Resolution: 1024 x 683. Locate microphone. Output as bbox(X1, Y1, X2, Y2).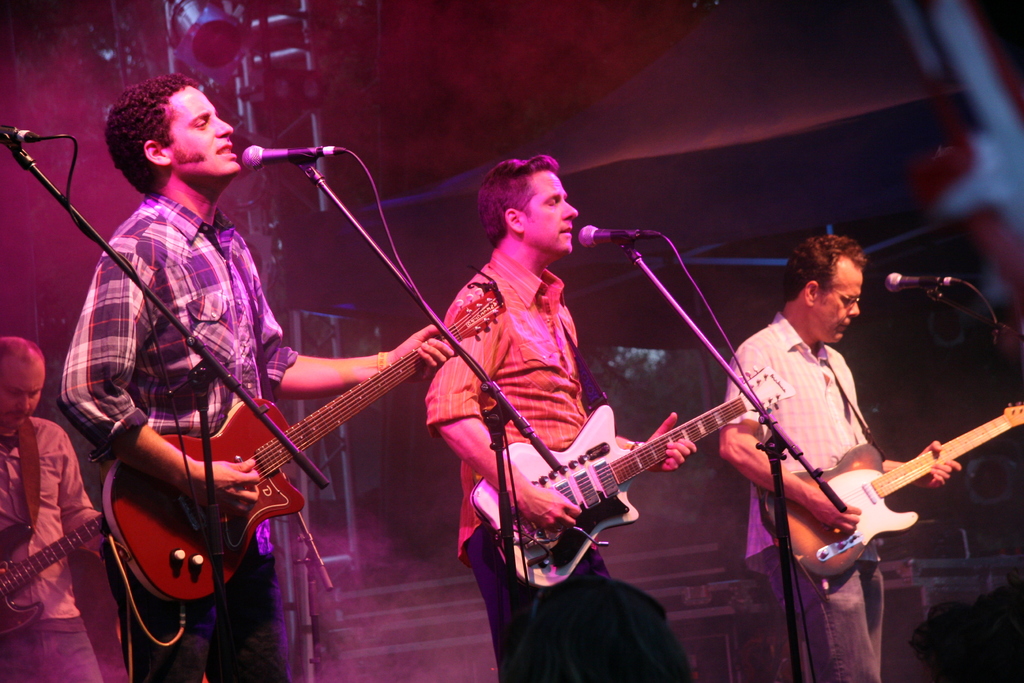
bbox(577, 226, 661, 249).
